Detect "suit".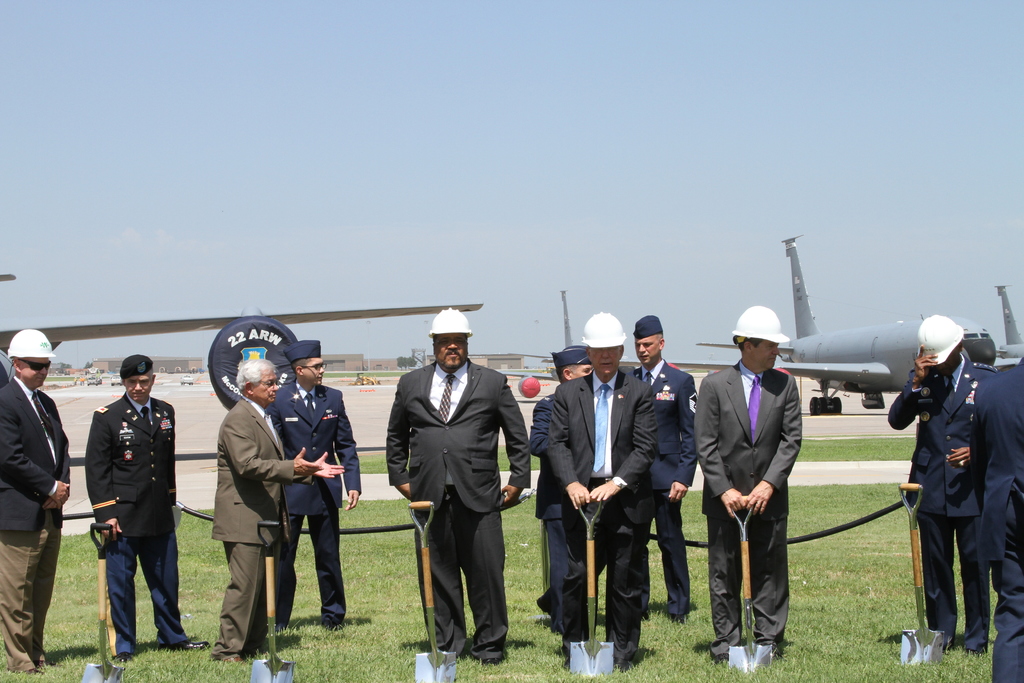
Detected at box=[209, 394, 314, 655].
